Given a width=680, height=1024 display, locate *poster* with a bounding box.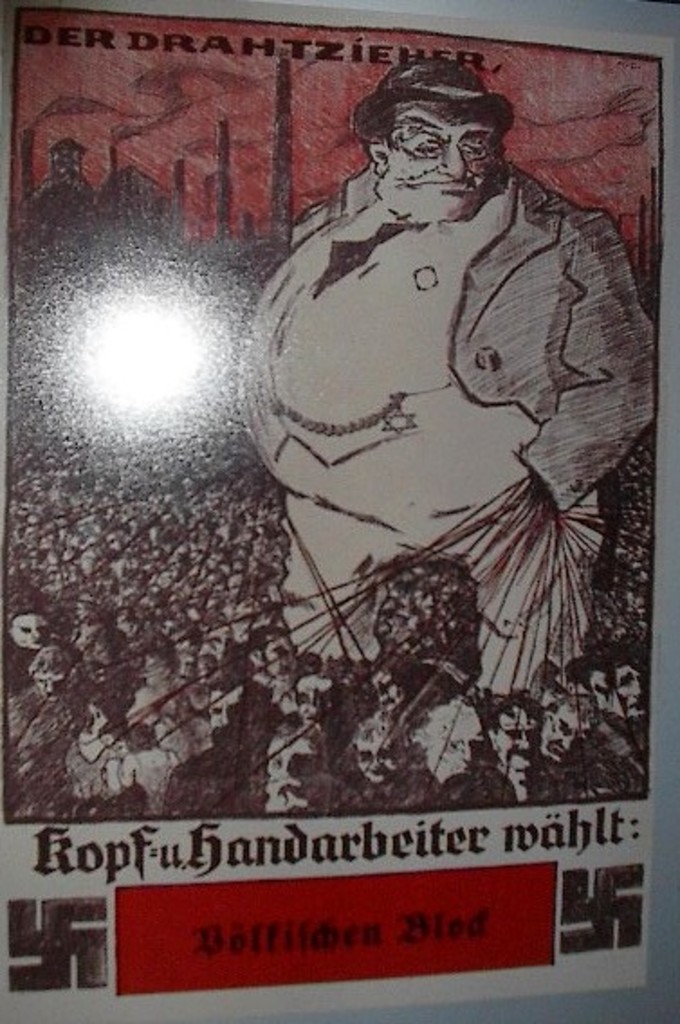
Located: x1=0 y1=0 x2=673 y2=1013.
